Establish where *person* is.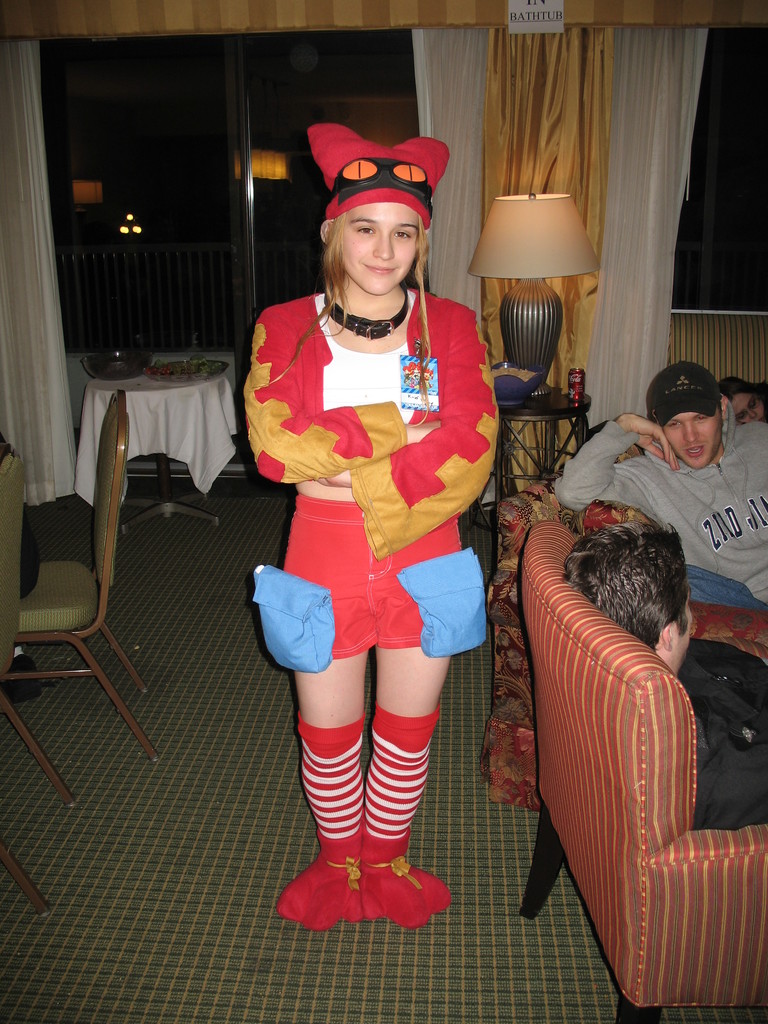
Established at Rect(247, 106, 534, 915).
